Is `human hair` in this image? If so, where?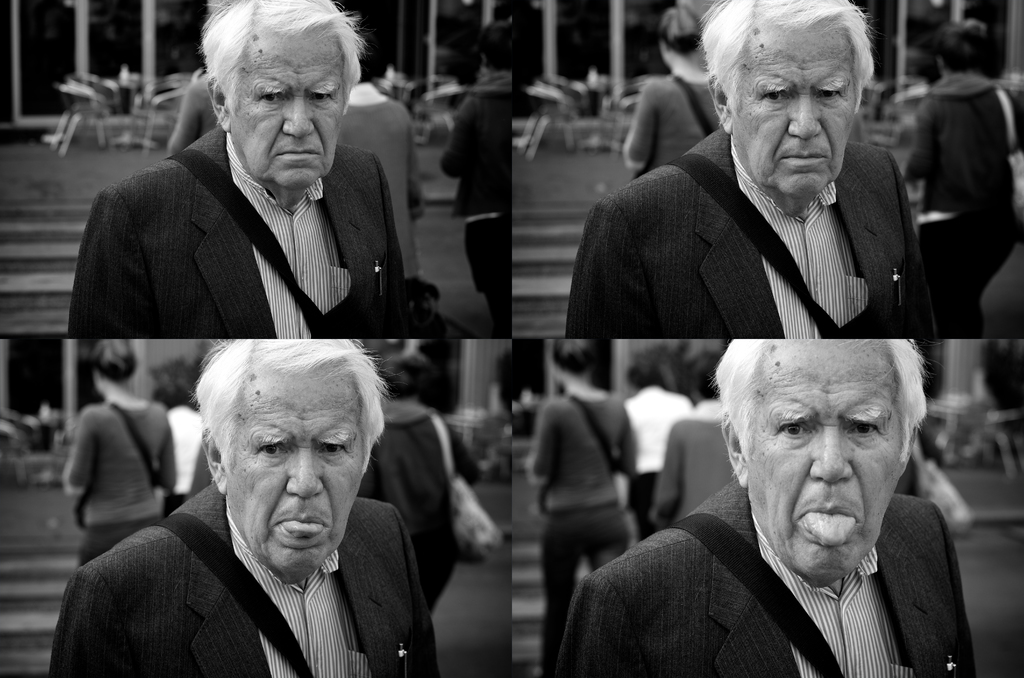
Yes, at [left=627, top=354, right=664, bottom=387].
